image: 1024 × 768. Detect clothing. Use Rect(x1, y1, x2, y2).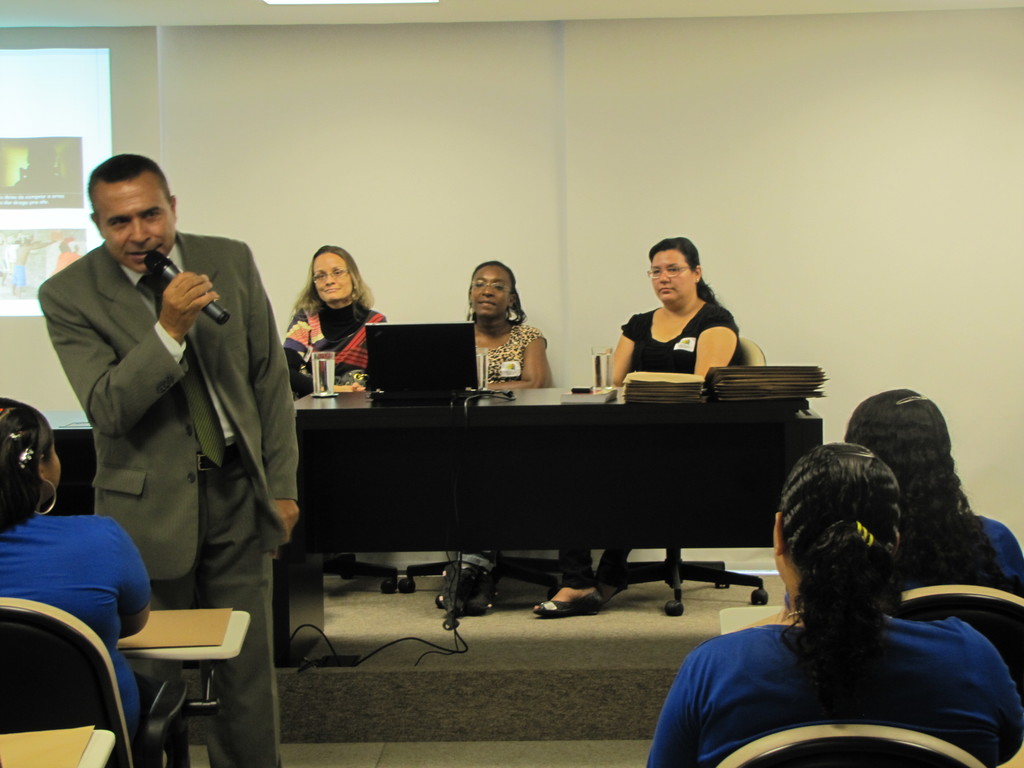
Rect(551, 299, 742, 589).
